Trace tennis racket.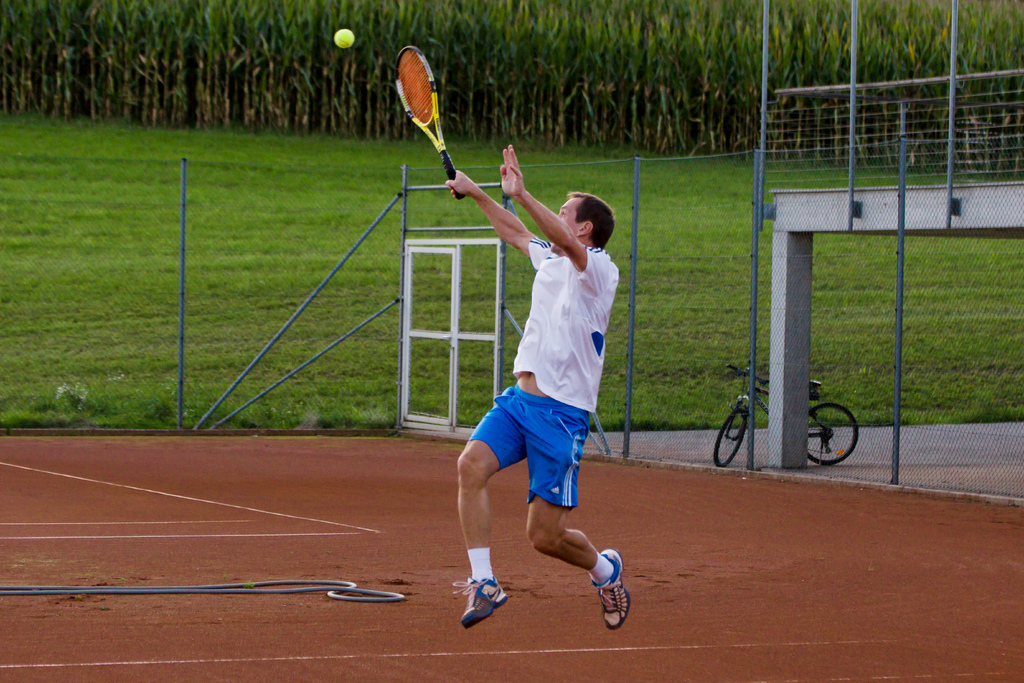
Traced to BBox(393, 45, 464, 202).
